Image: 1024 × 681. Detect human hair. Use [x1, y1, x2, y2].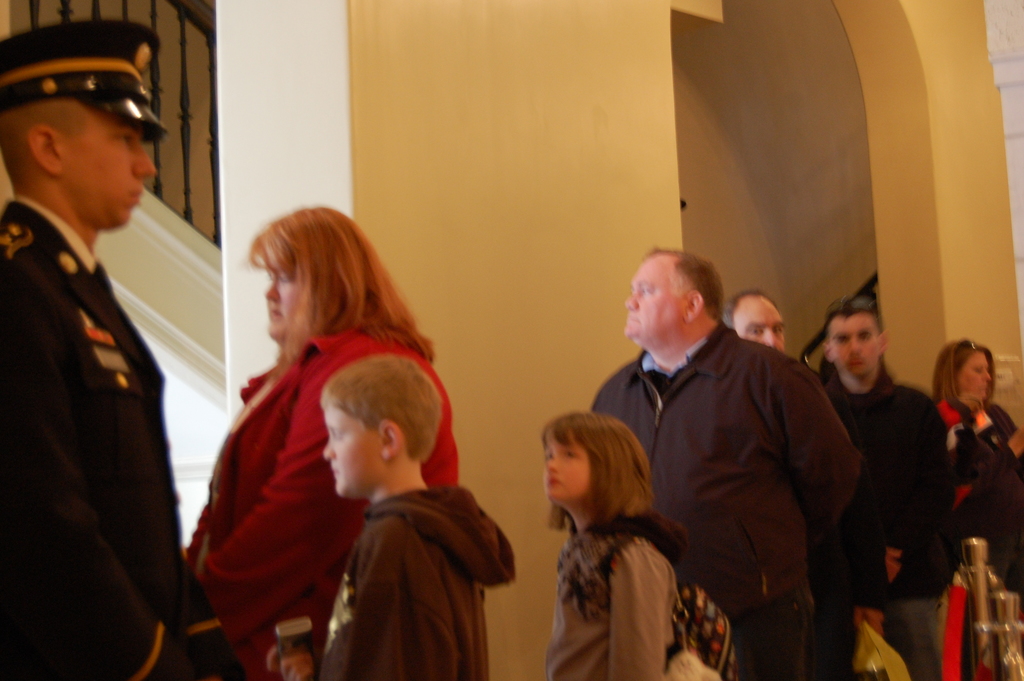
[0, 95, 88, 194].
